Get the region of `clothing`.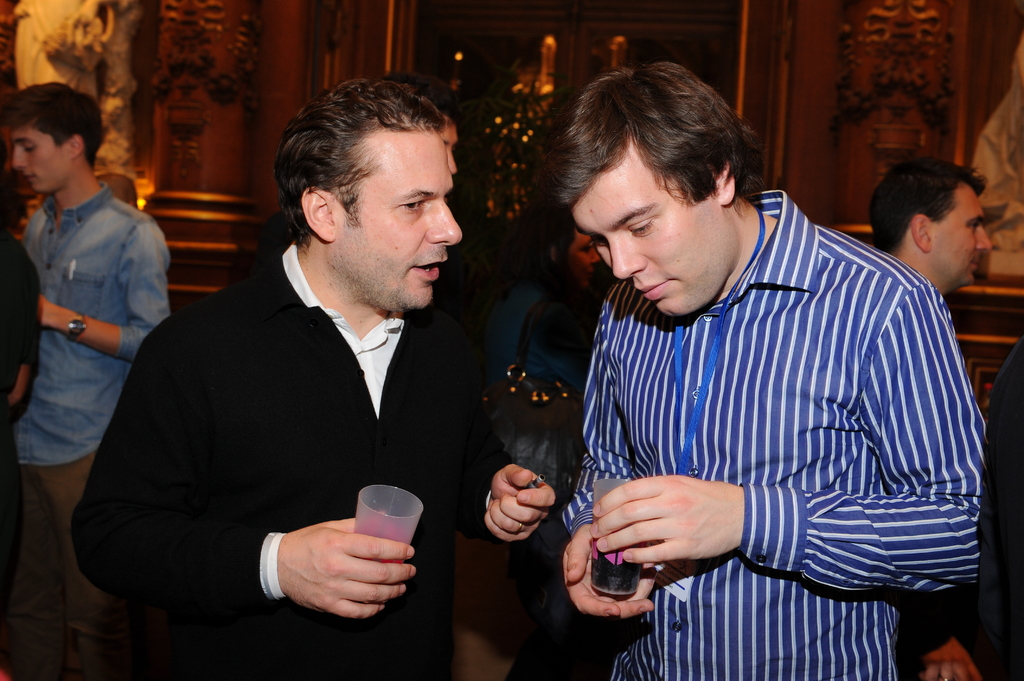
bbox=(72, 237, 521, 680).
